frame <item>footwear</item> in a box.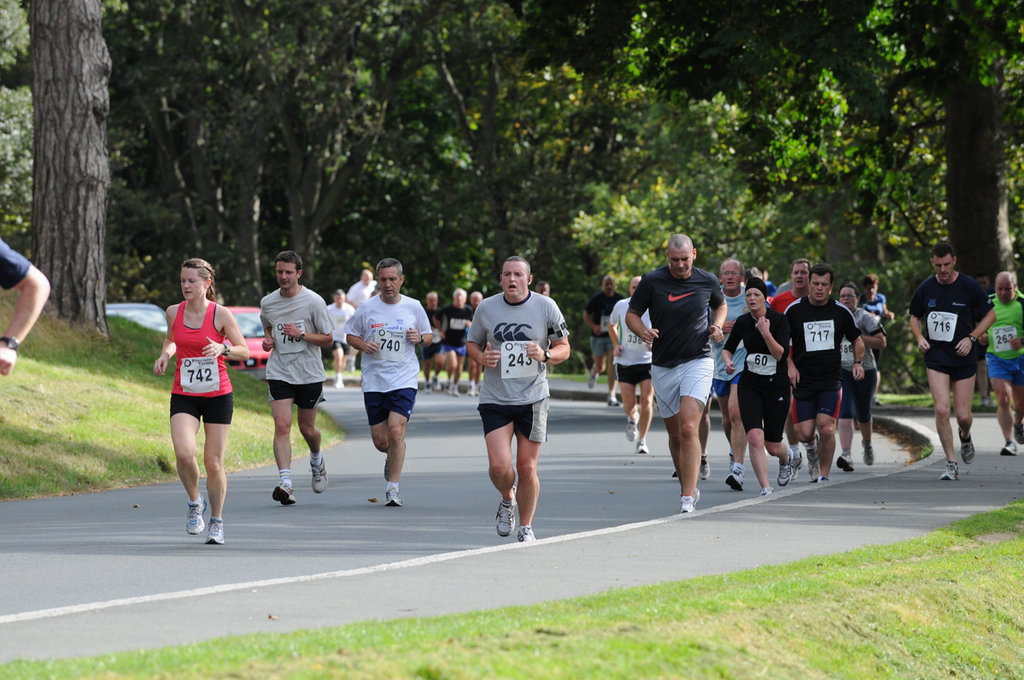
box(309, 456, 331, 493).
